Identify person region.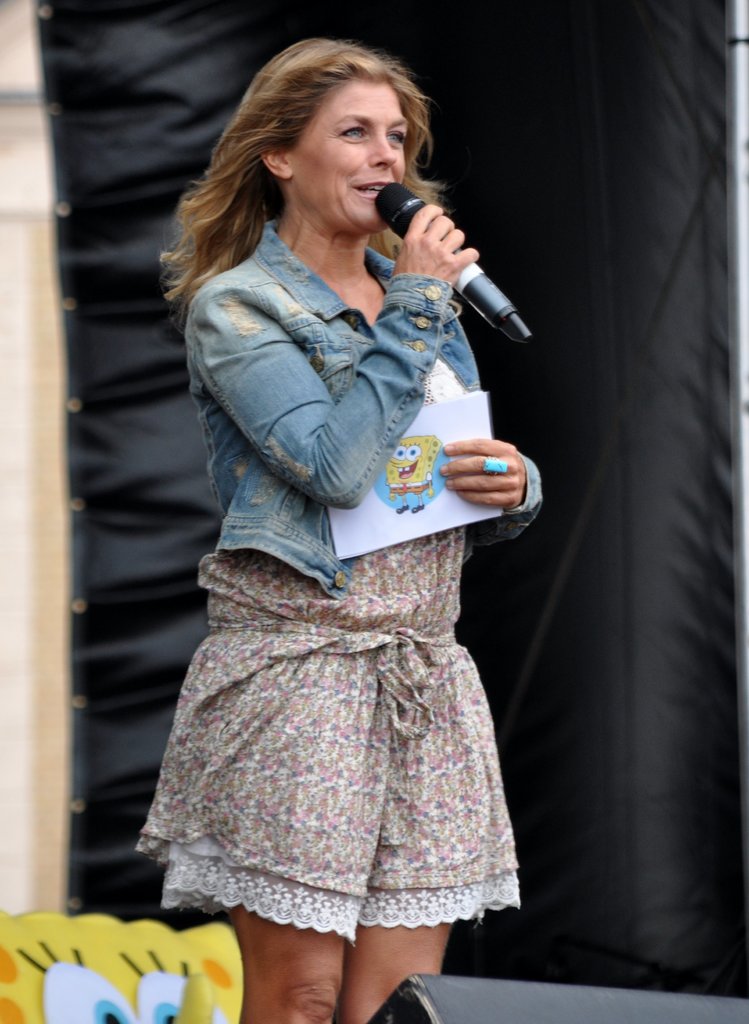
Region: 136 36 543 1023.
